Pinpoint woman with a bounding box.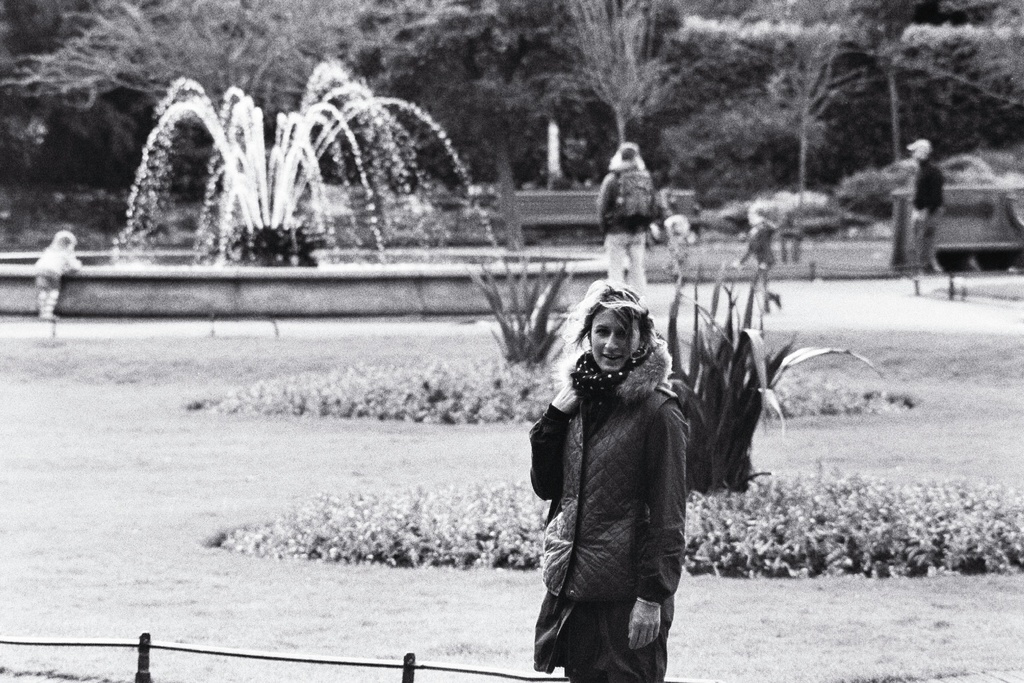
BBox(524, 258, 709, 675).
